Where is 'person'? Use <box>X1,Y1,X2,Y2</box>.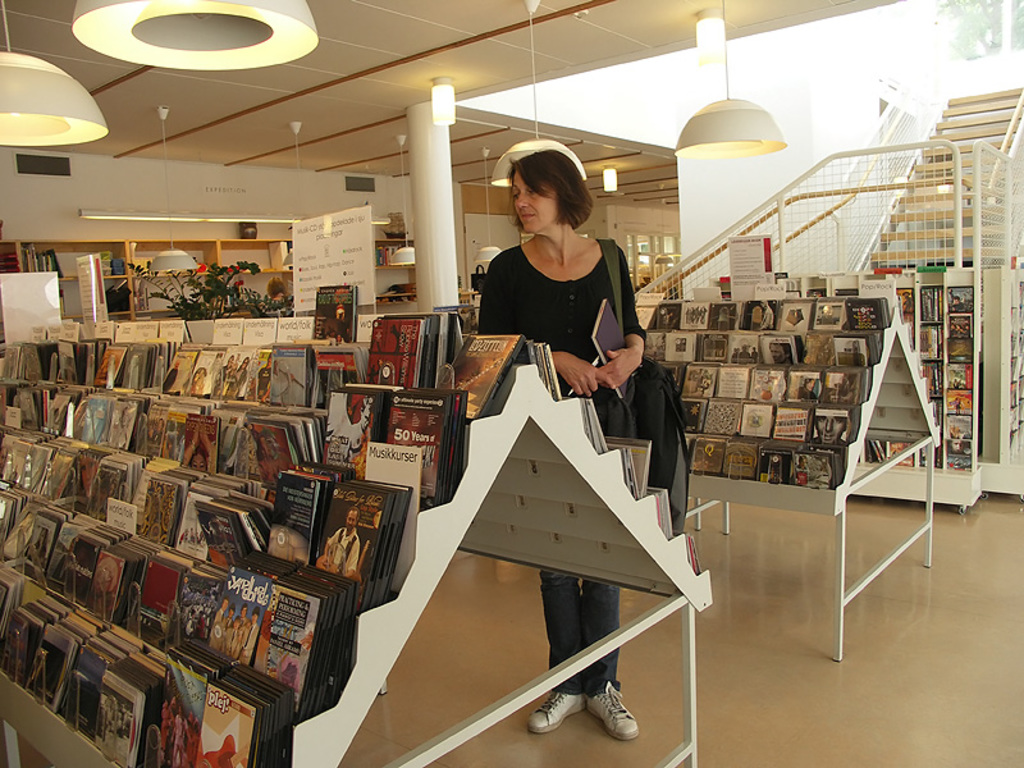
<box>765,342,791,361</box>.
